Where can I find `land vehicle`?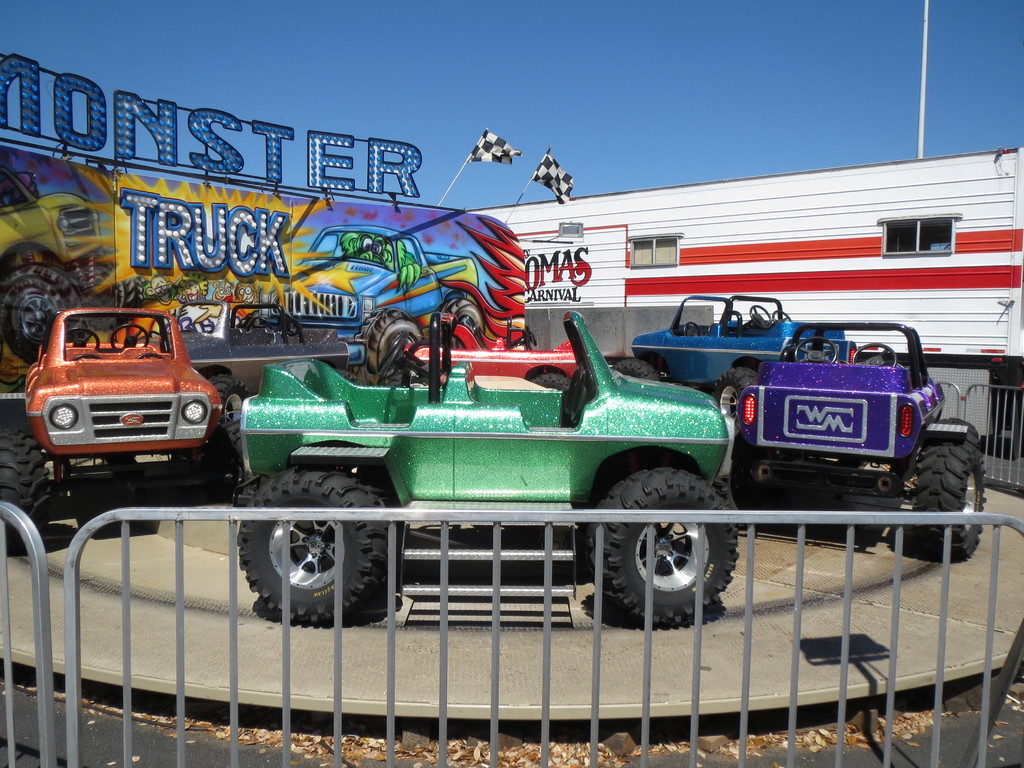
You can find it at [0,305,246,552].
